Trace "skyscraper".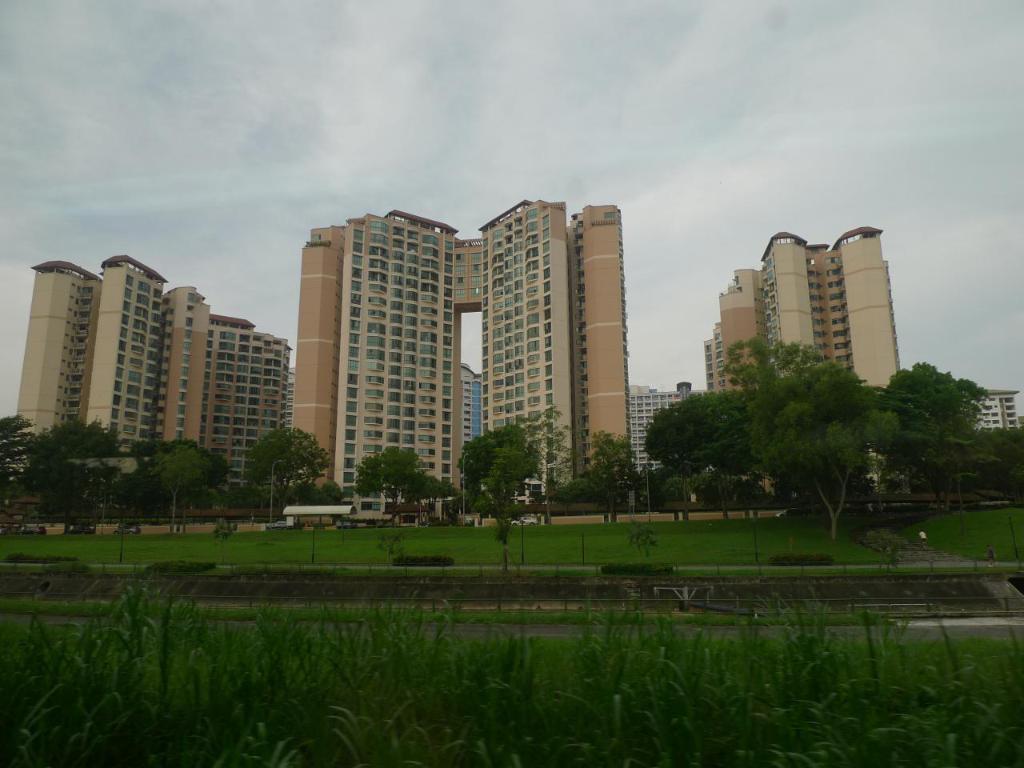
Traced to select_region(283, 198, 627, 512).
